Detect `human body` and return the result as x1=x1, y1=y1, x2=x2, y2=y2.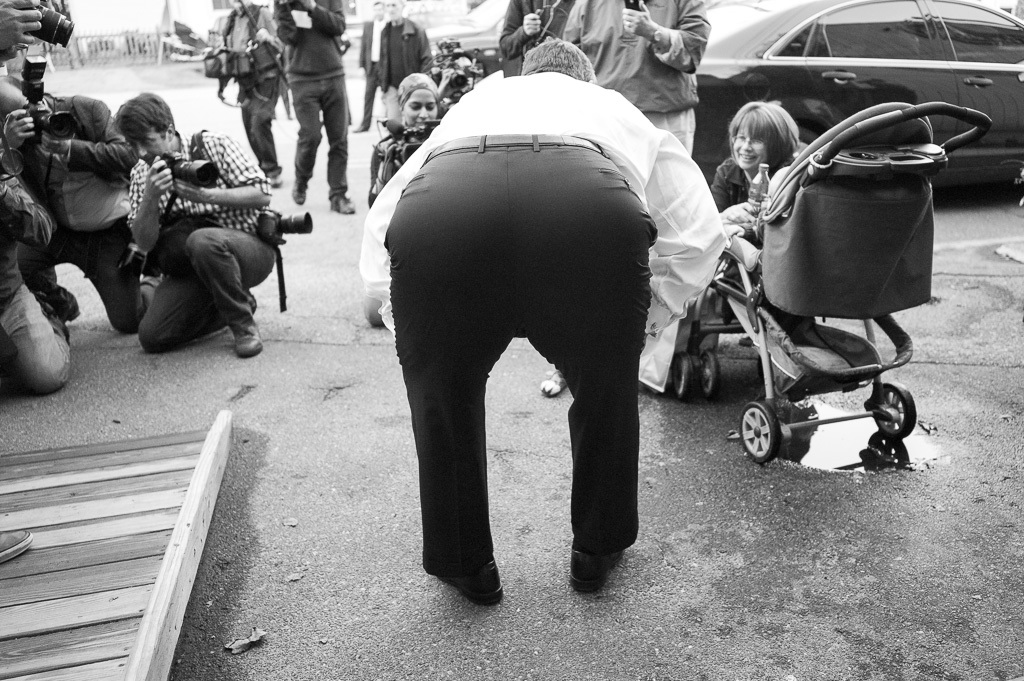
x1=0, y1=90, x2=159, y2=335.
